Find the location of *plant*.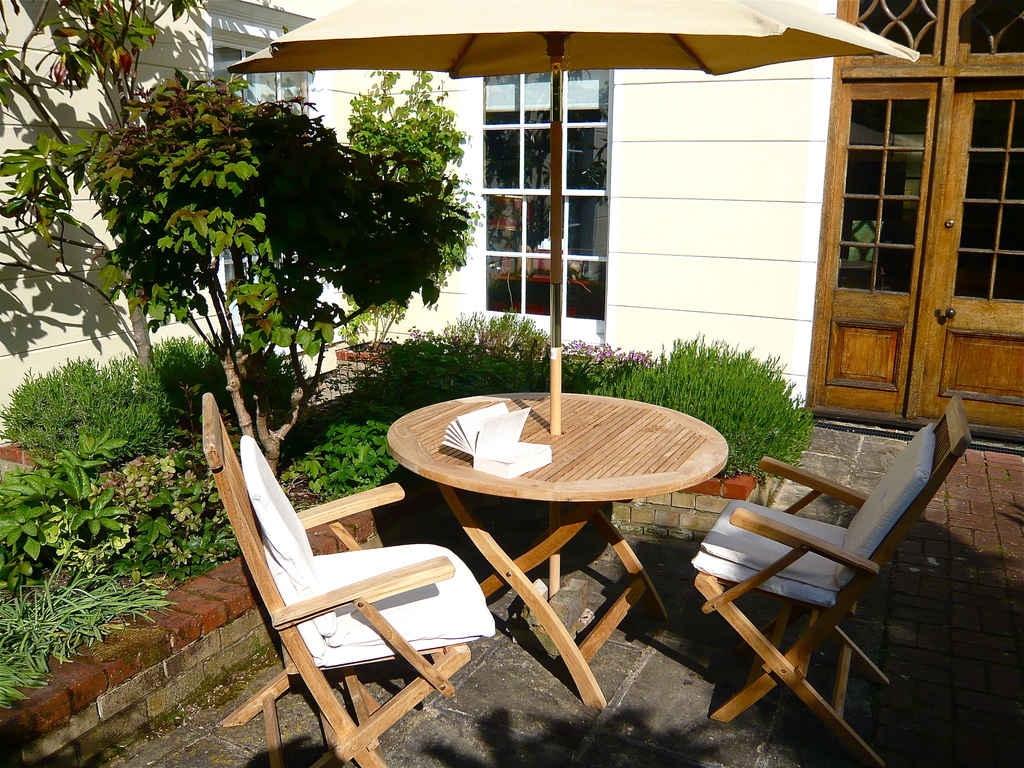
Location: 346 300 598 429.
